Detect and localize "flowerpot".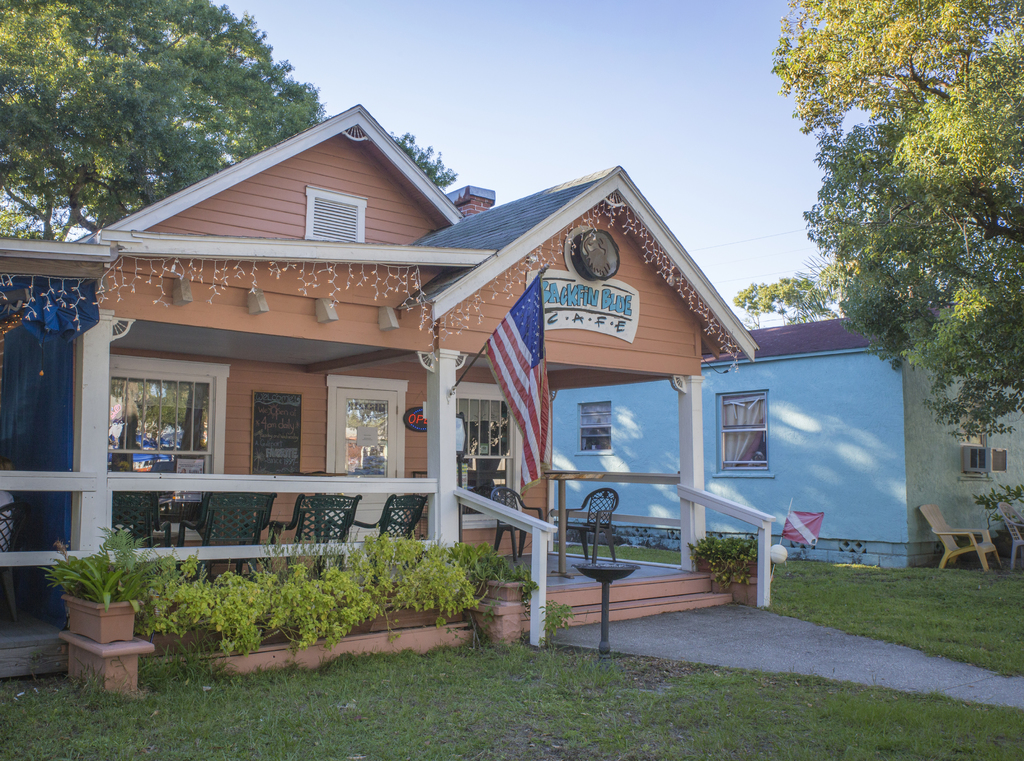
Localized at 471 578 530 601.
